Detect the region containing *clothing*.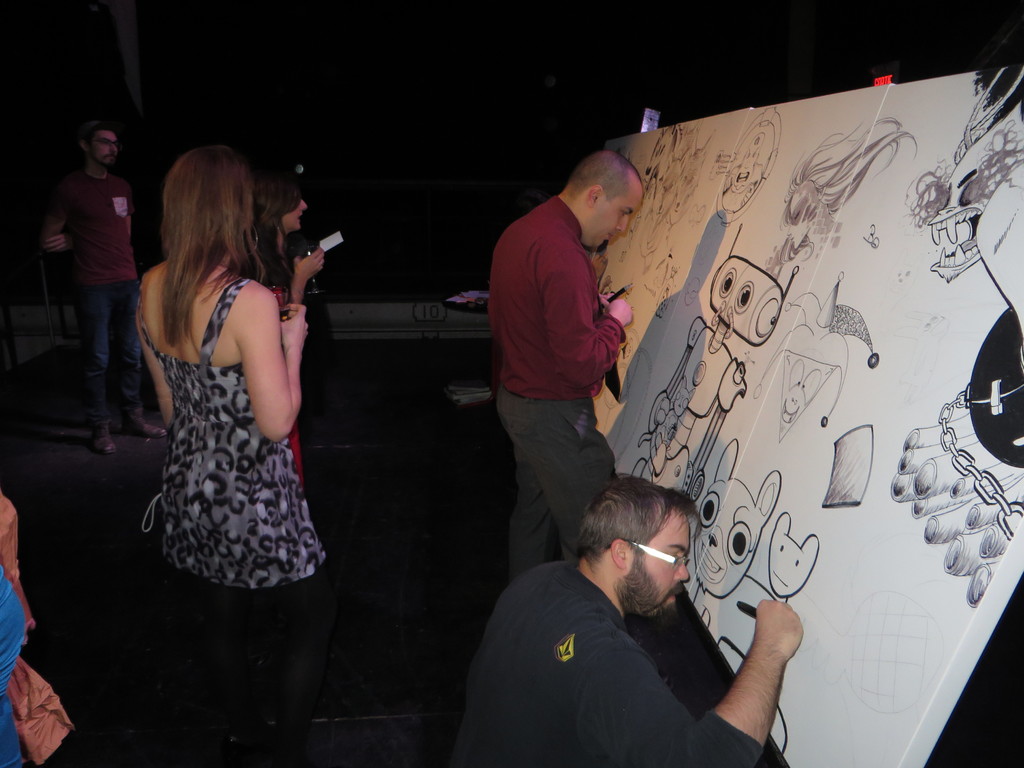
locate(136, 262, 311, 582).
